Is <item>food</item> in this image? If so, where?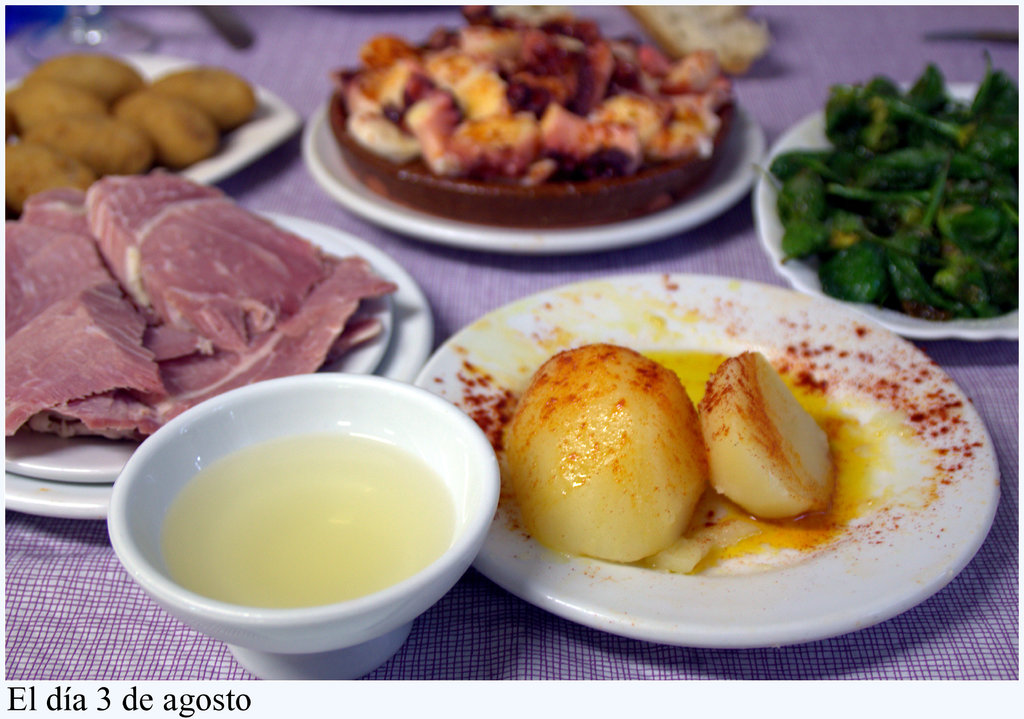
Yes, at <bbox>692, 348, 829, 522</bbox>.
